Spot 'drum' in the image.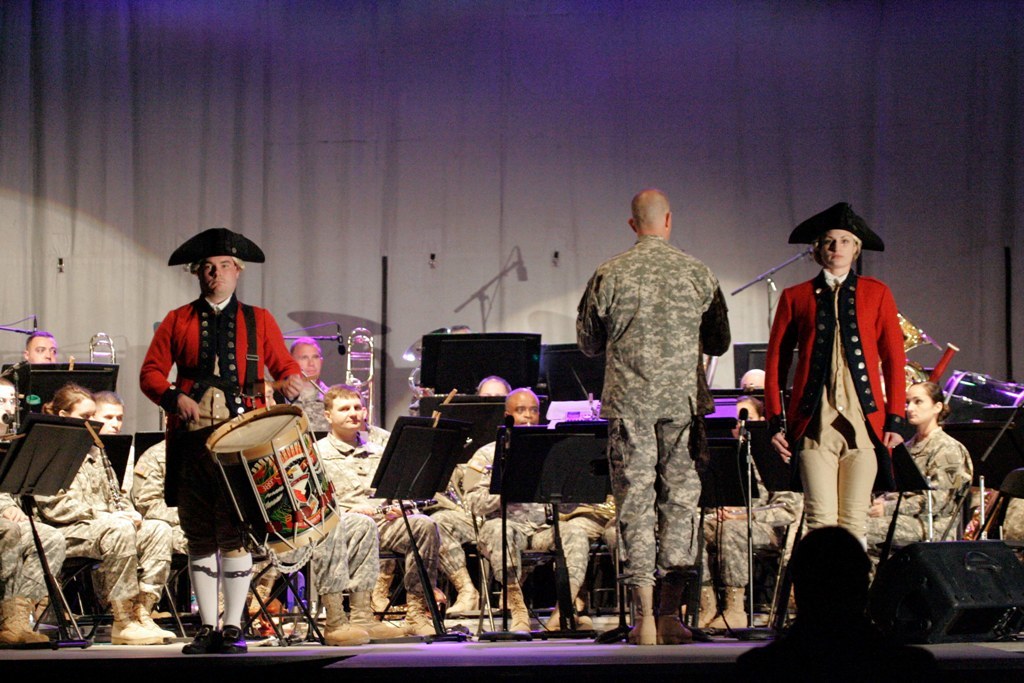
'drum' found at rect(201, 400, 342, 557).
